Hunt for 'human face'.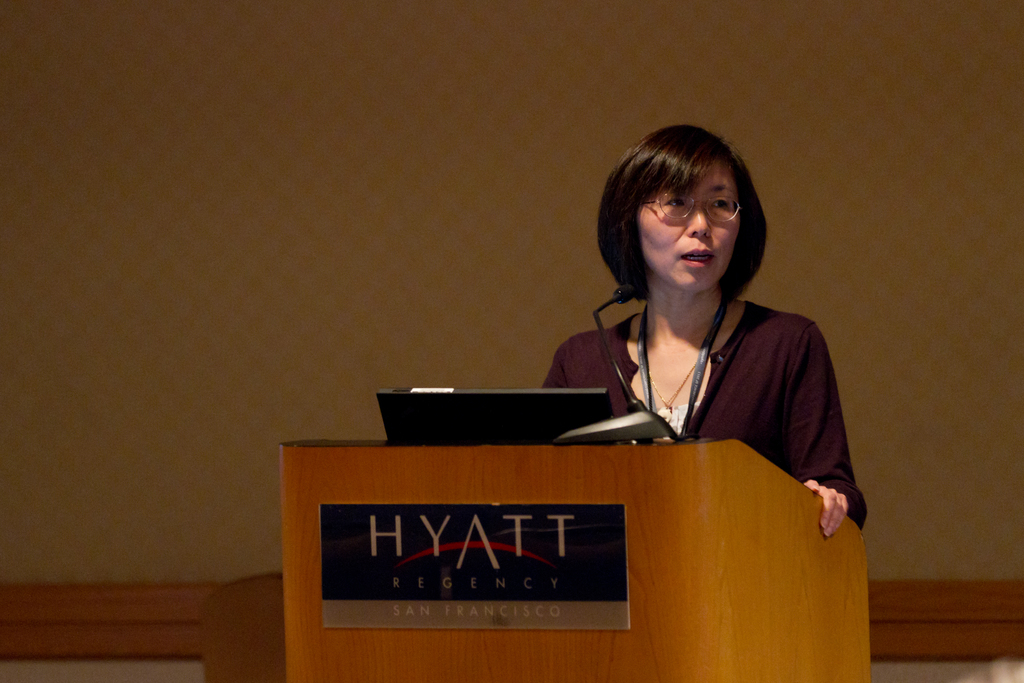
Hunted down at box(637, 156, 740, 289).
